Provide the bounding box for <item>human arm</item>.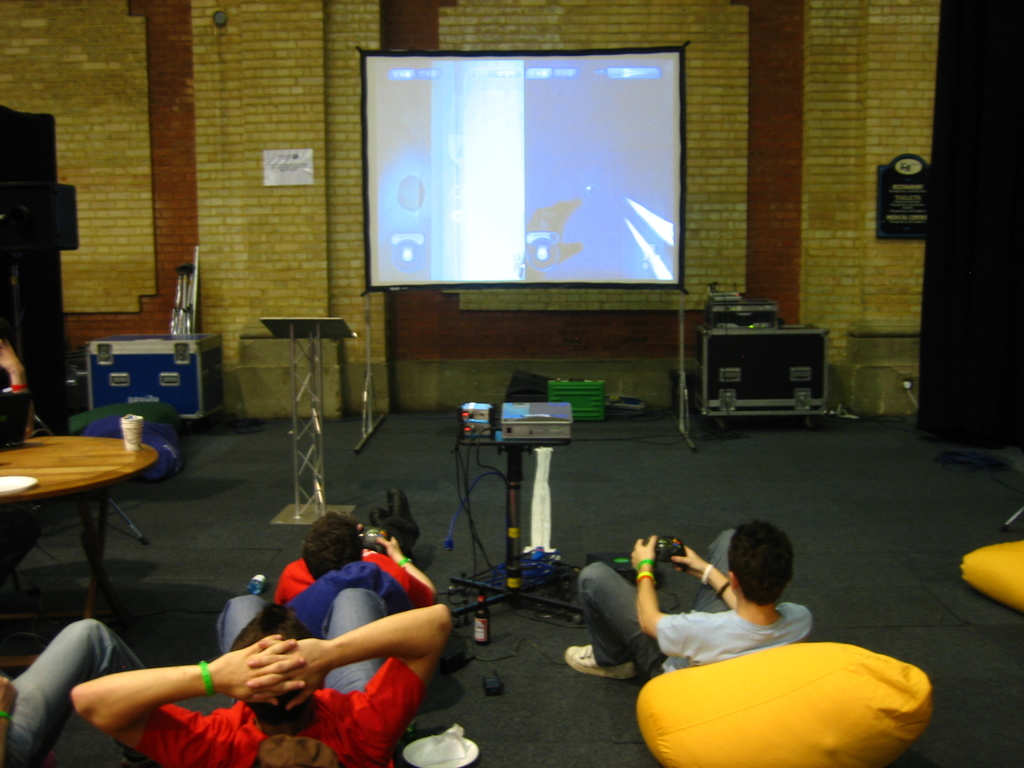
bbox=(3, 675, 20, 767).
